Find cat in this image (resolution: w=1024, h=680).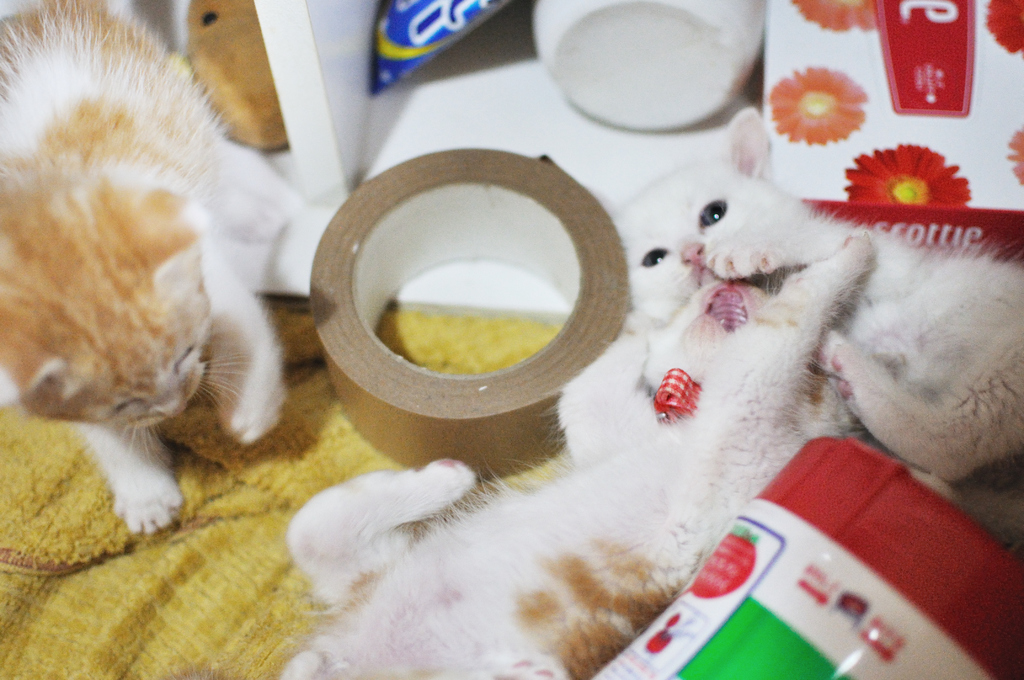
(282,228,867,679).
